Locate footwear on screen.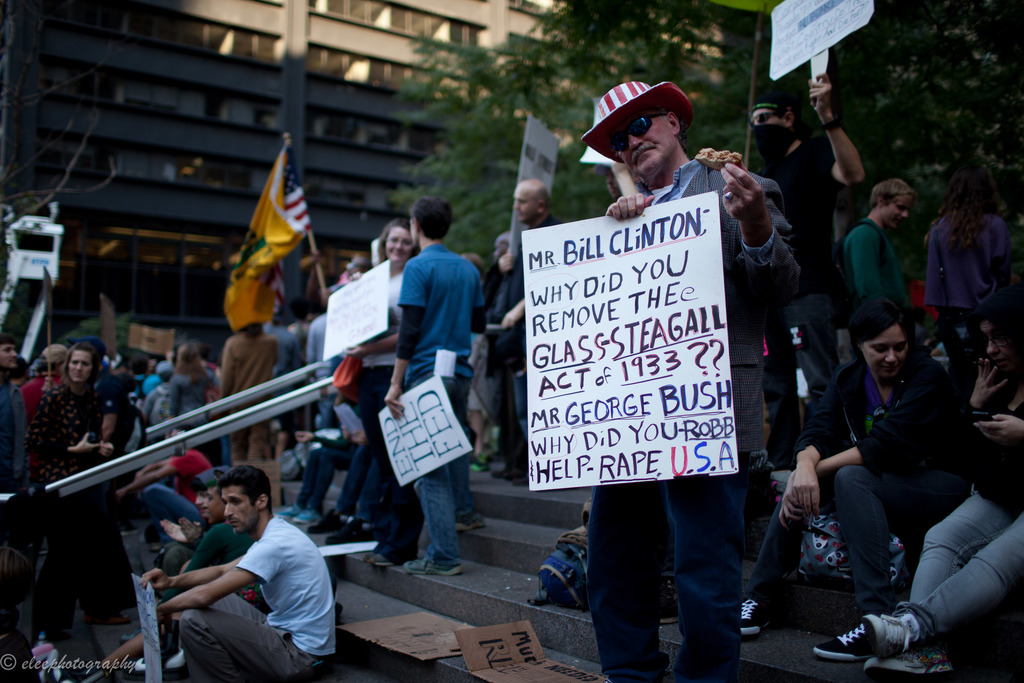
On screen at pyautogui.locateOnScreen(362, 557, 394, 574).
